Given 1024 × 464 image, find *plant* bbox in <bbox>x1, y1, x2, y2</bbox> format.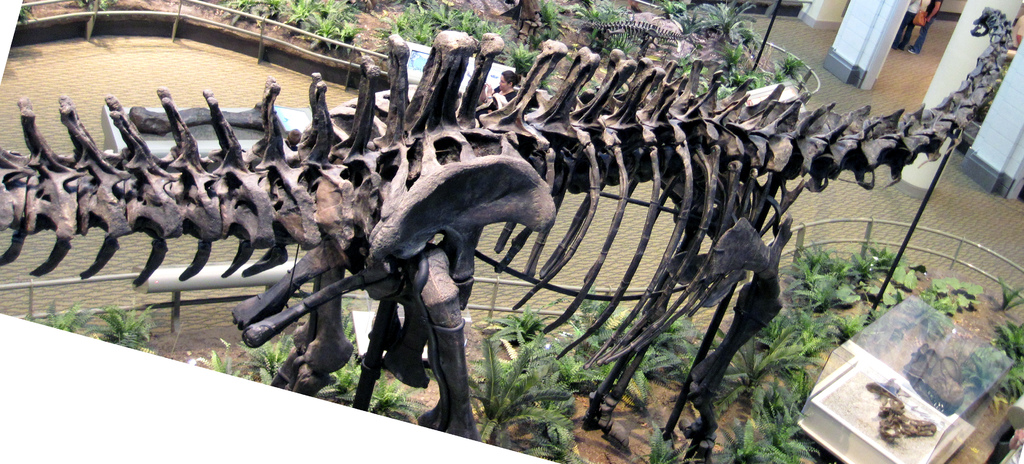
<bbox>577, 0, 637, 51</bbox>.
